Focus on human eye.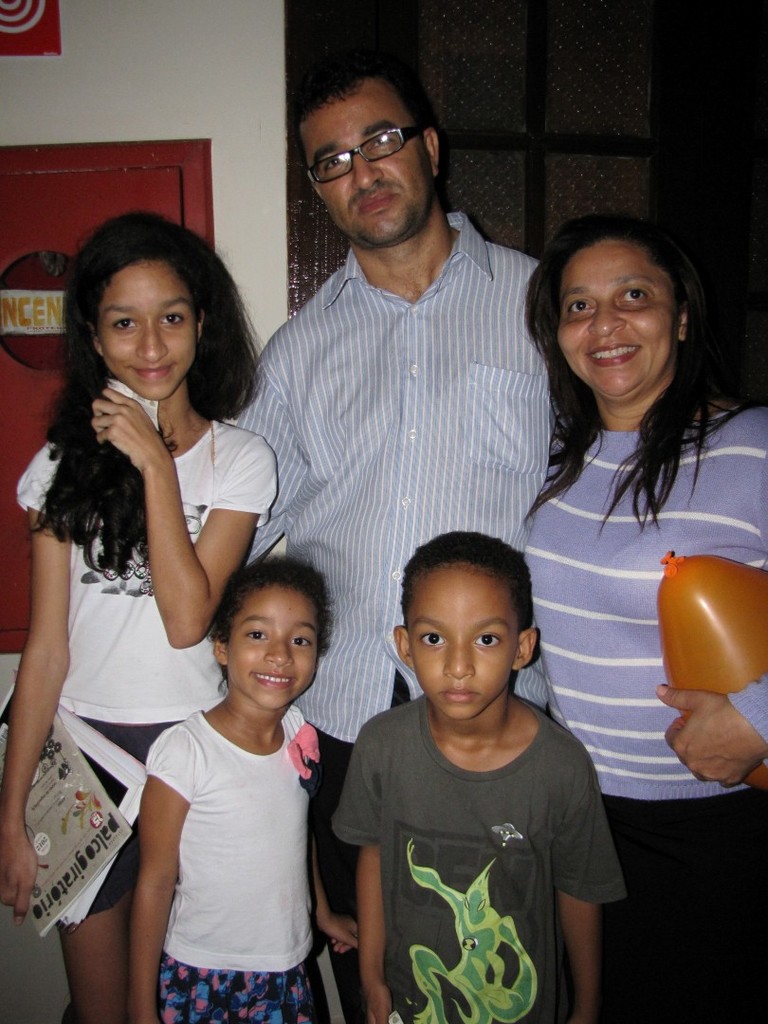
Focused at 619,287,650,305.
